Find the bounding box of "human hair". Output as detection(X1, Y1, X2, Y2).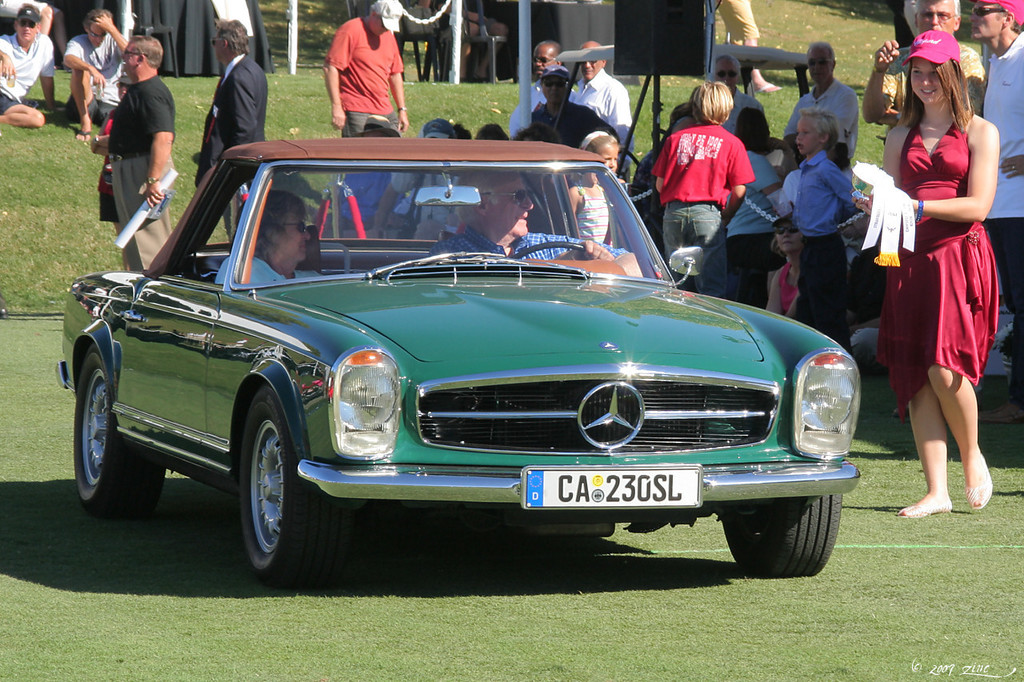
detection(578, 133, 622, 153).
